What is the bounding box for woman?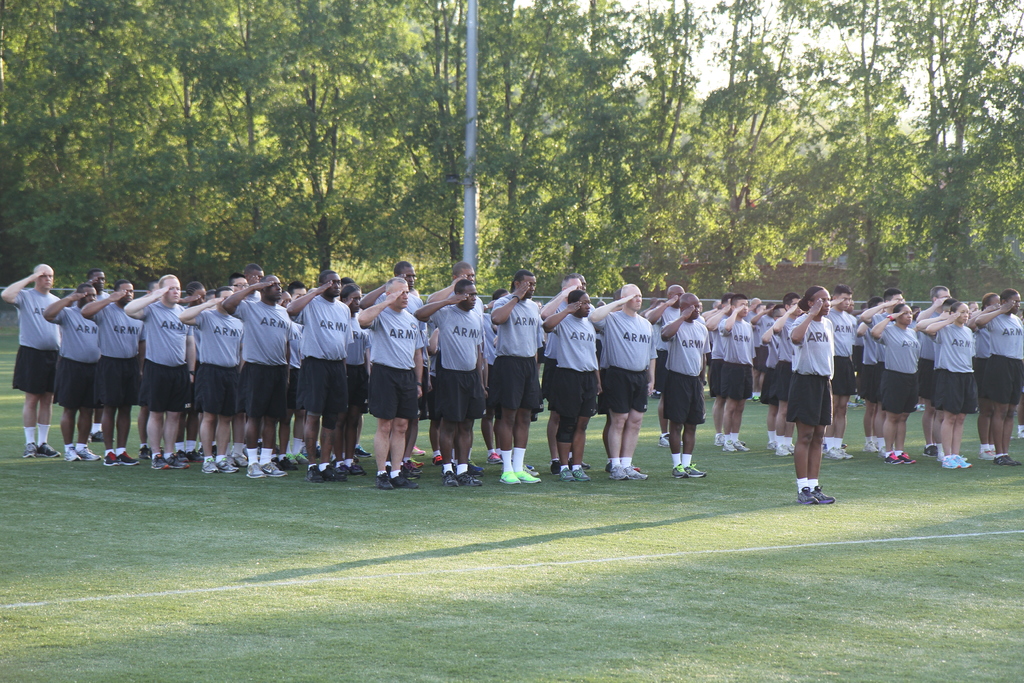
(x1=972, y1=289, x2=1023, y2=466).
